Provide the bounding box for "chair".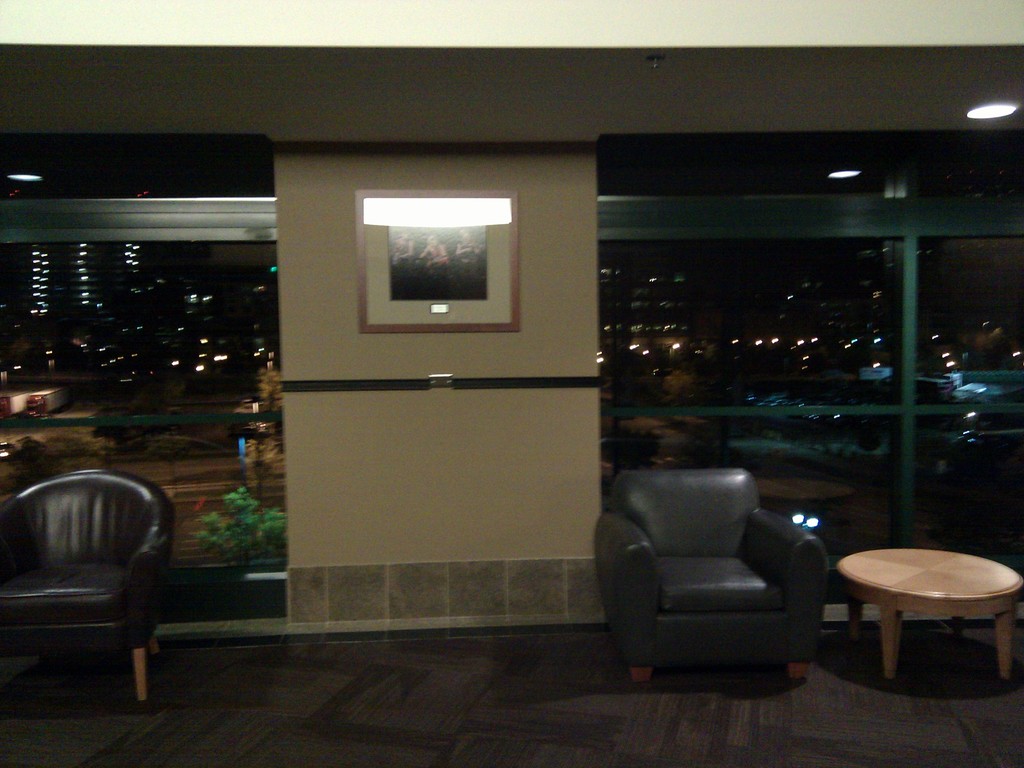
(593, 444, 860, 698).
